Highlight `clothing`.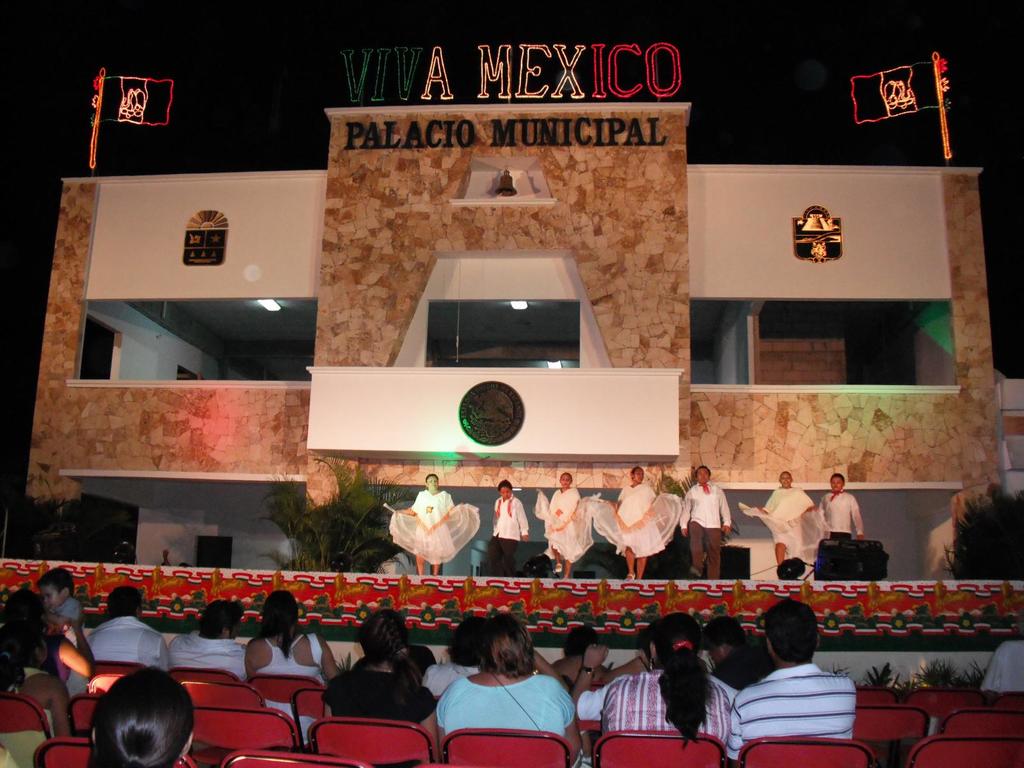
Highlighted region: [x1=737, y1=486, x2=828, y2=563].
